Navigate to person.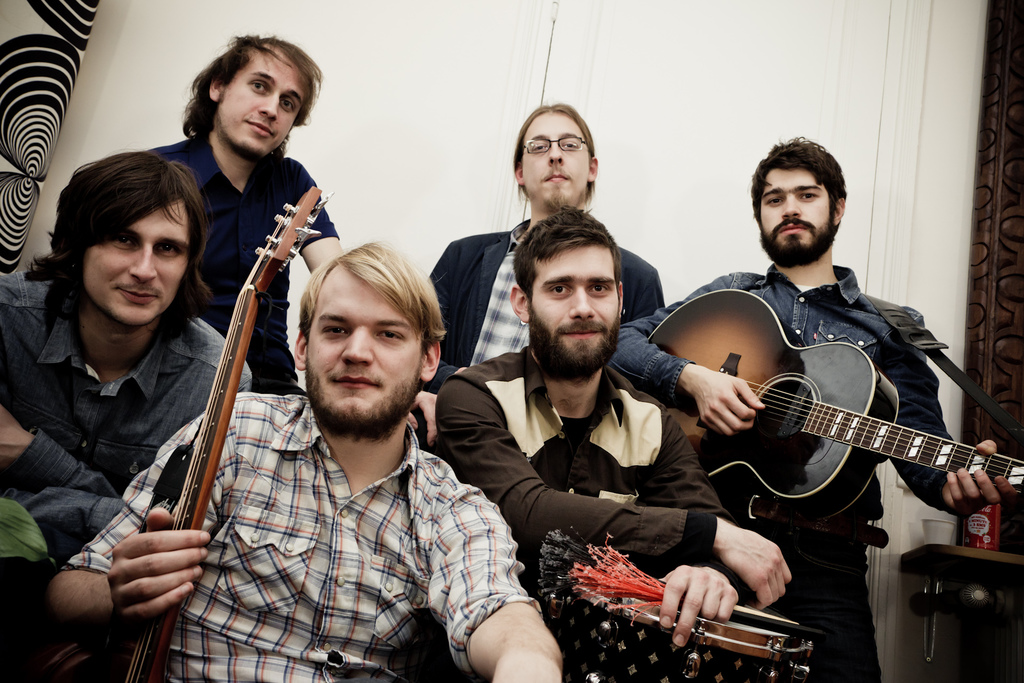
Navigation target: {"x1": 31, "y1": 126, "x2": 234, "y2": 669}.
